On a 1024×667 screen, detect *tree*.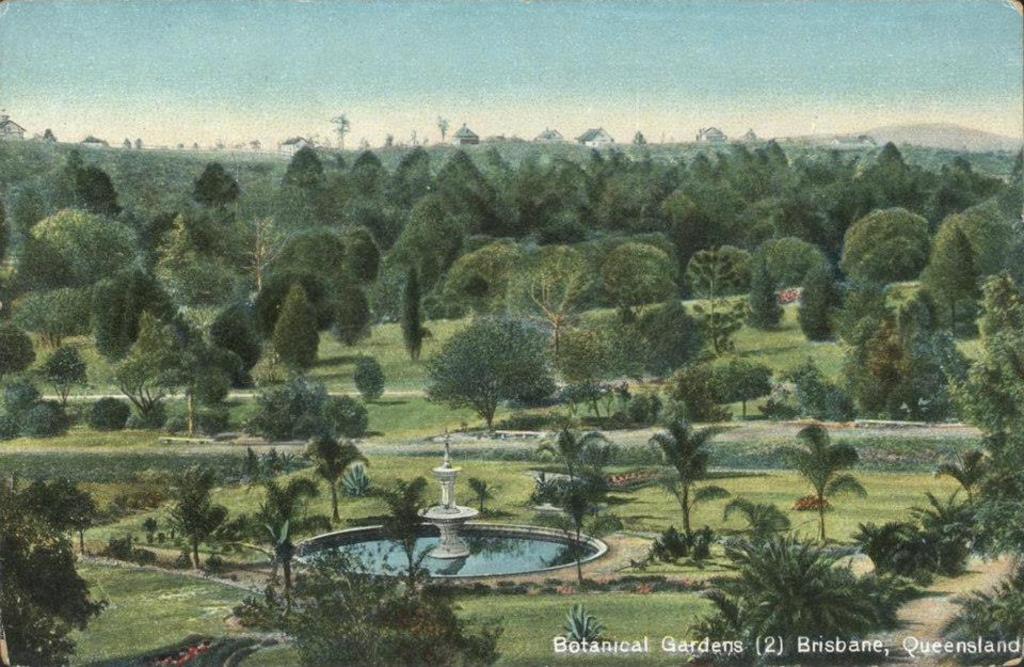
bbox=(691, 482, 793, 545).
